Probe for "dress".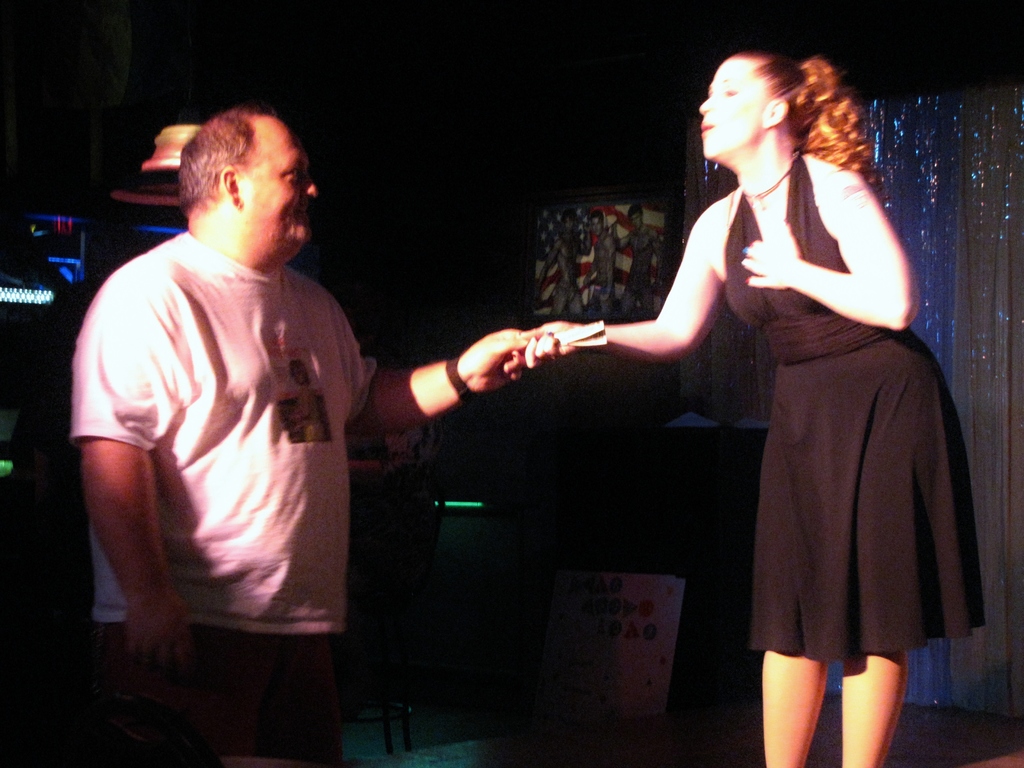
Probe result: (724, 155, 984, 653).
